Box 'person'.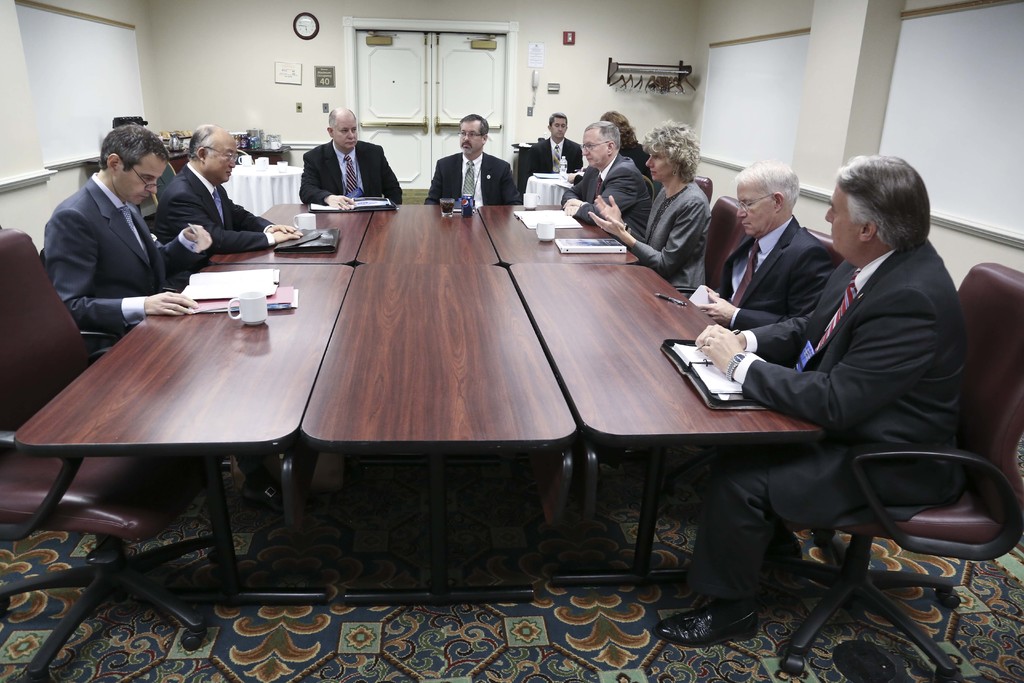
584,117,716,300.
